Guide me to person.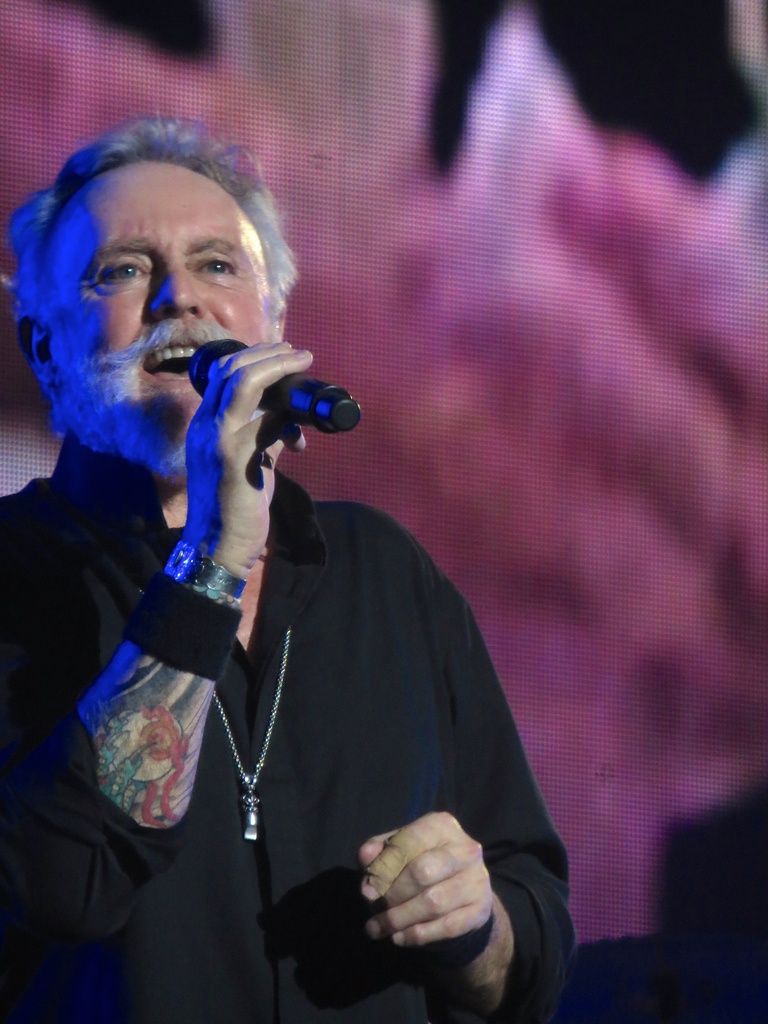
Guidance: <box>6,184,569,1023</box>.
